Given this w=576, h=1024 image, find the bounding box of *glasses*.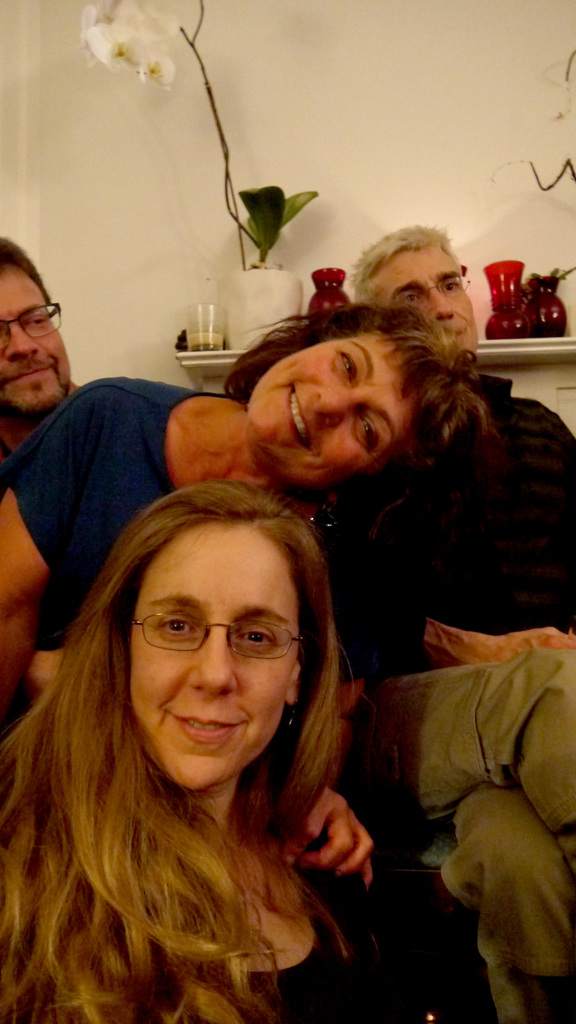
bbox=[0, 302, 62, 348].
